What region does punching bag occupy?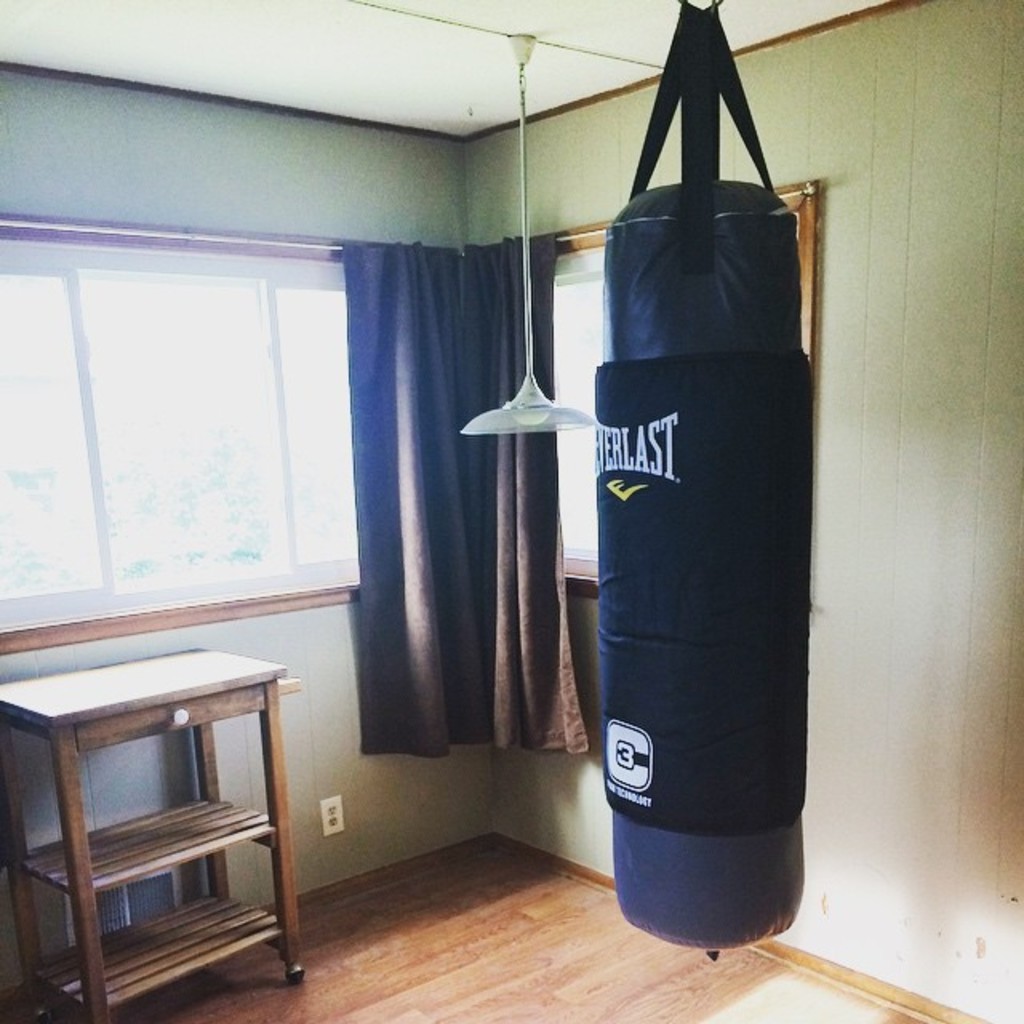
select_region(589, 181, 814, 952).
